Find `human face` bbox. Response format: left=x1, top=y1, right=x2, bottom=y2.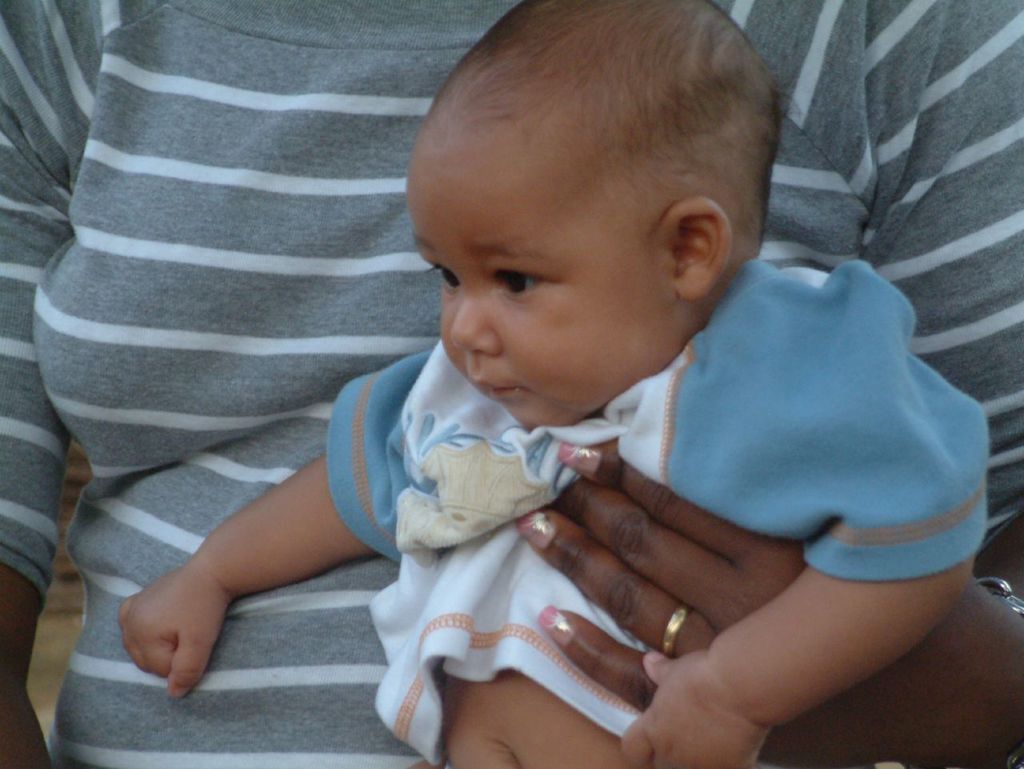
left=402, top=163, right=672, bottom=429.
